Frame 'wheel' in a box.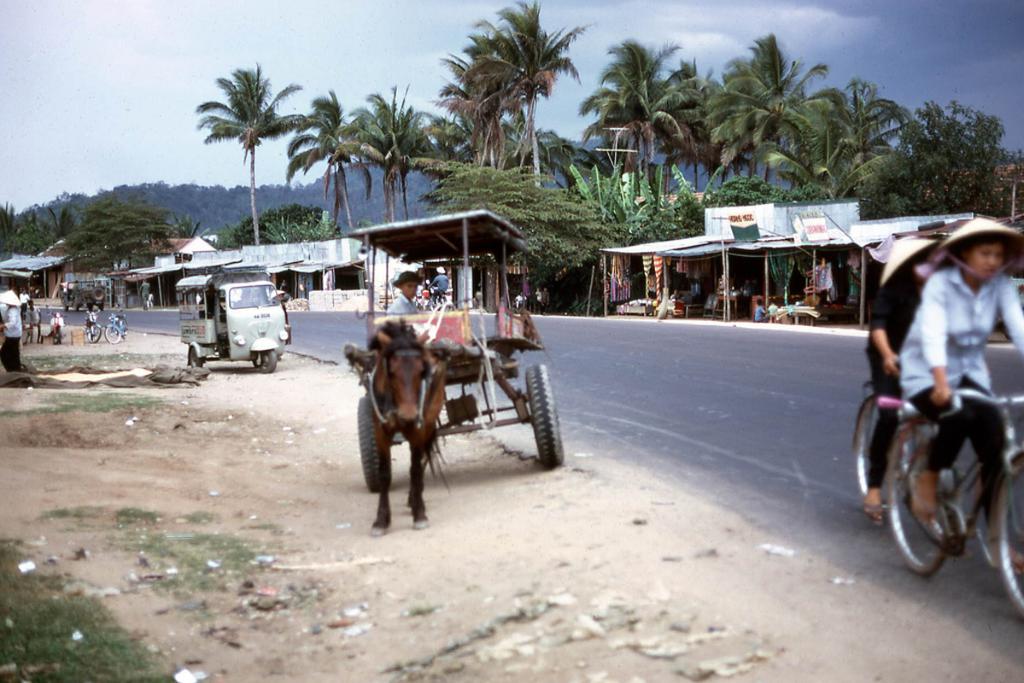
(849,394,904,513).
